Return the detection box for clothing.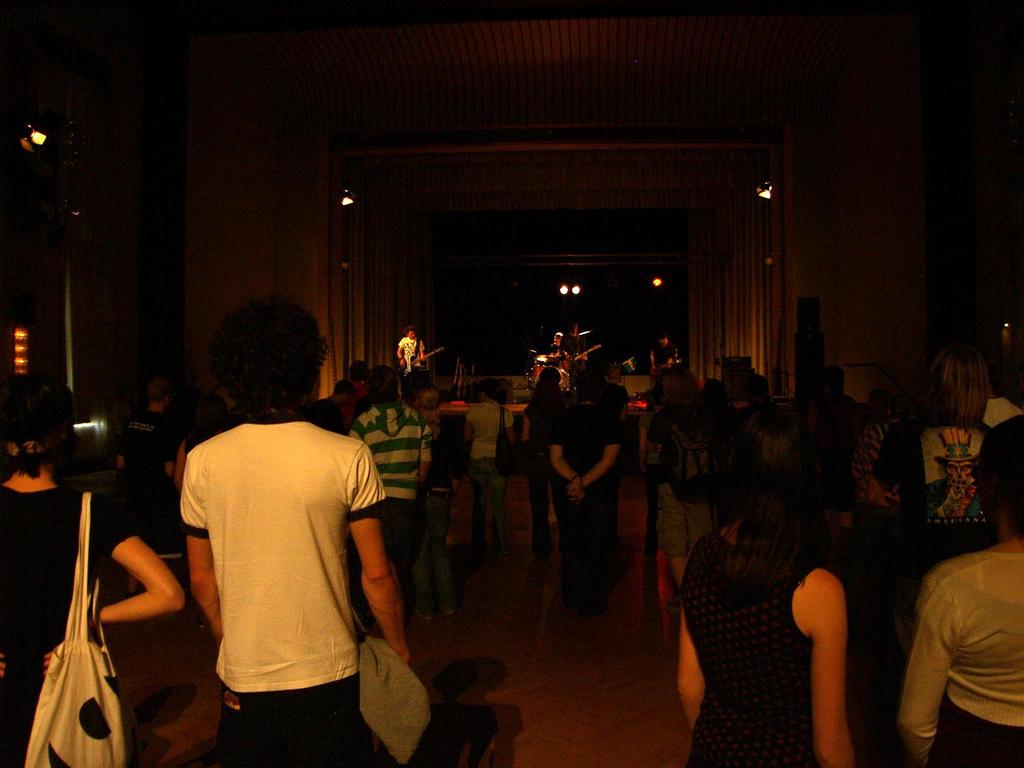
<region>464, 403, 515, 561</region>.
